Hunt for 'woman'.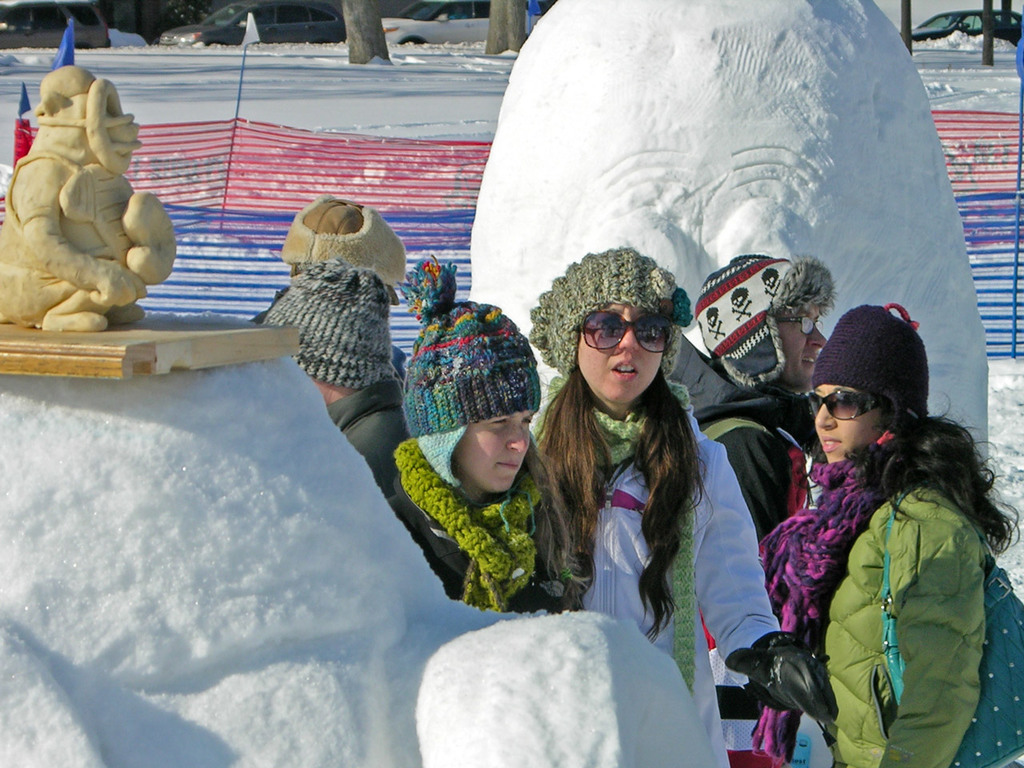
Hunted down at {"left": 749, "top": 298, "right": 1001, "bottom": 750}.
